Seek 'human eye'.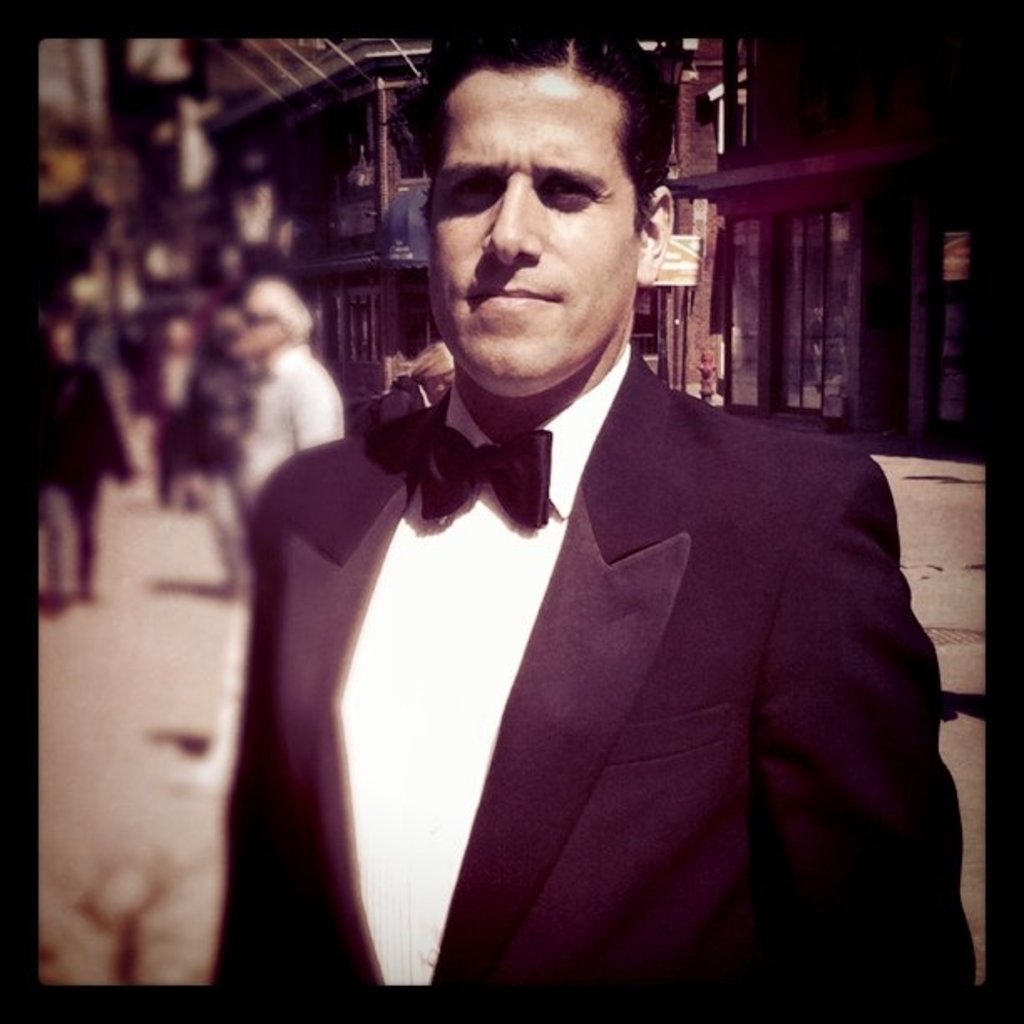
detection(540, 172, 599, 216).
